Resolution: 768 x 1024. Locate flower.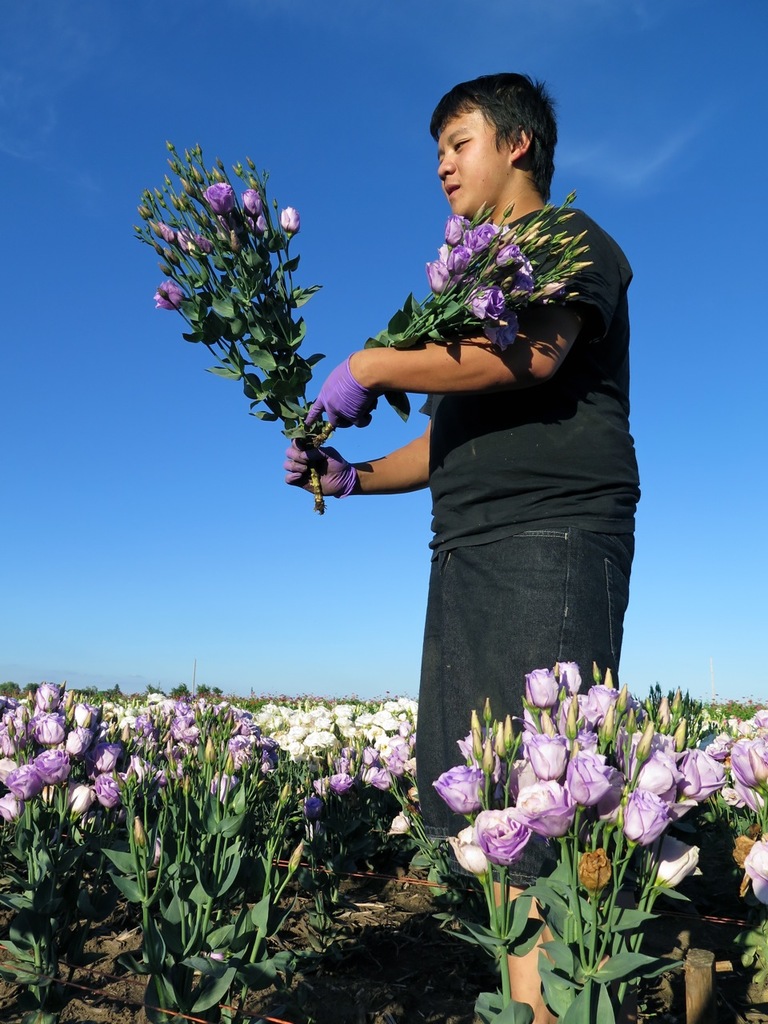
select_region(181, 230, 197, 256).
